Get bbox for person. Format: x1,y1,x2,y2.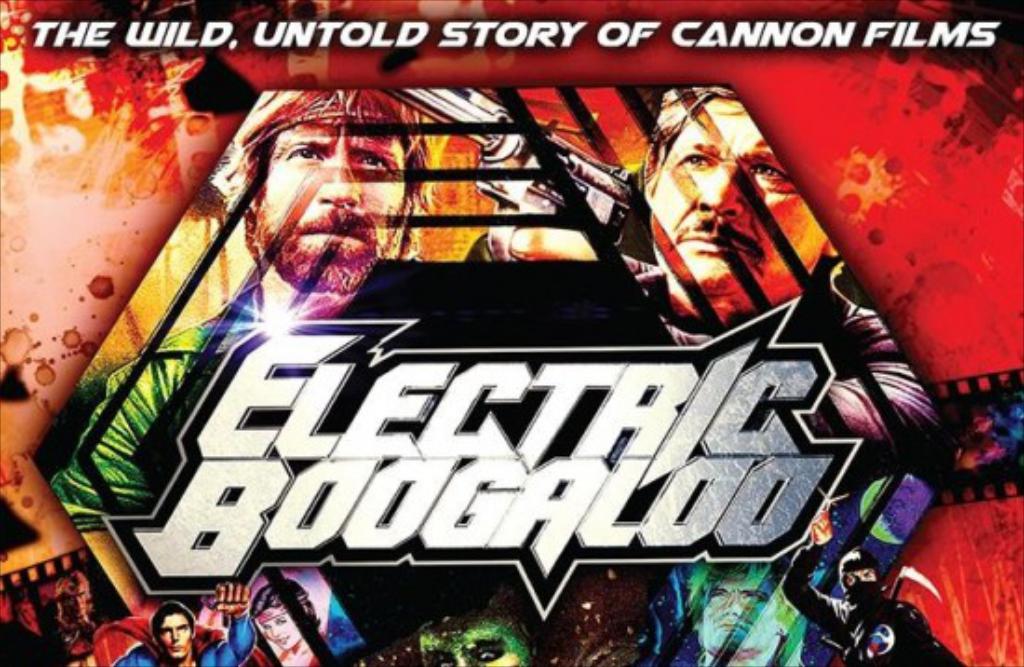
119,592,212,665.
